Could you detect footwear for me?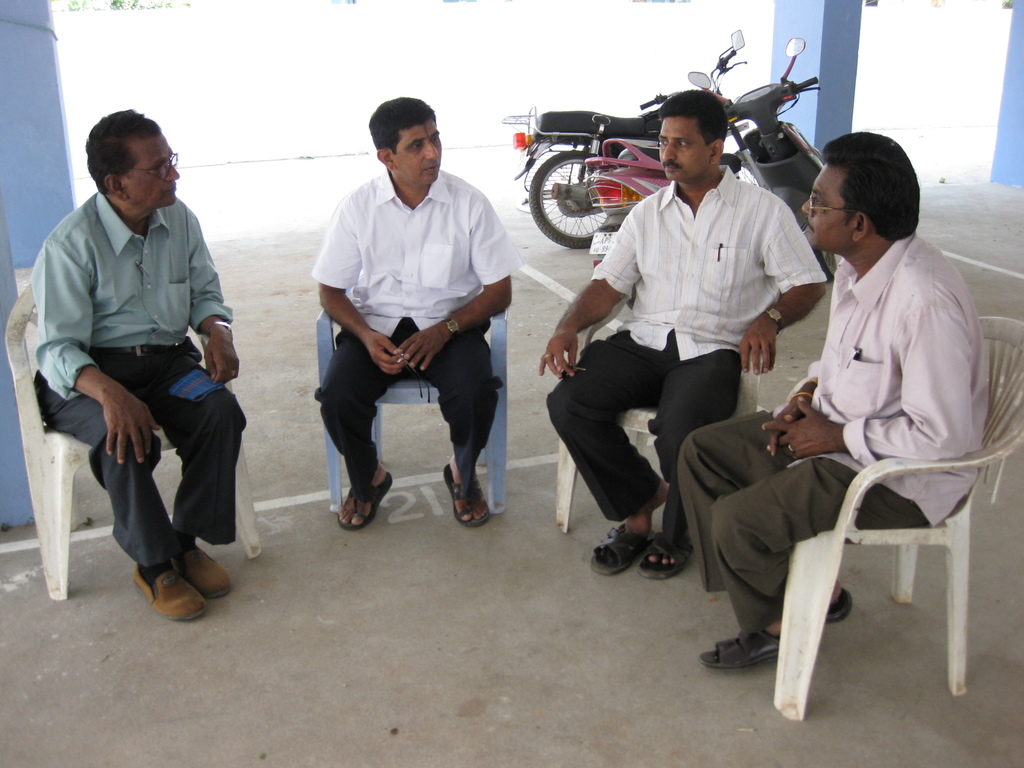
Detection result: bbox=[590, 522, 652, 570].
